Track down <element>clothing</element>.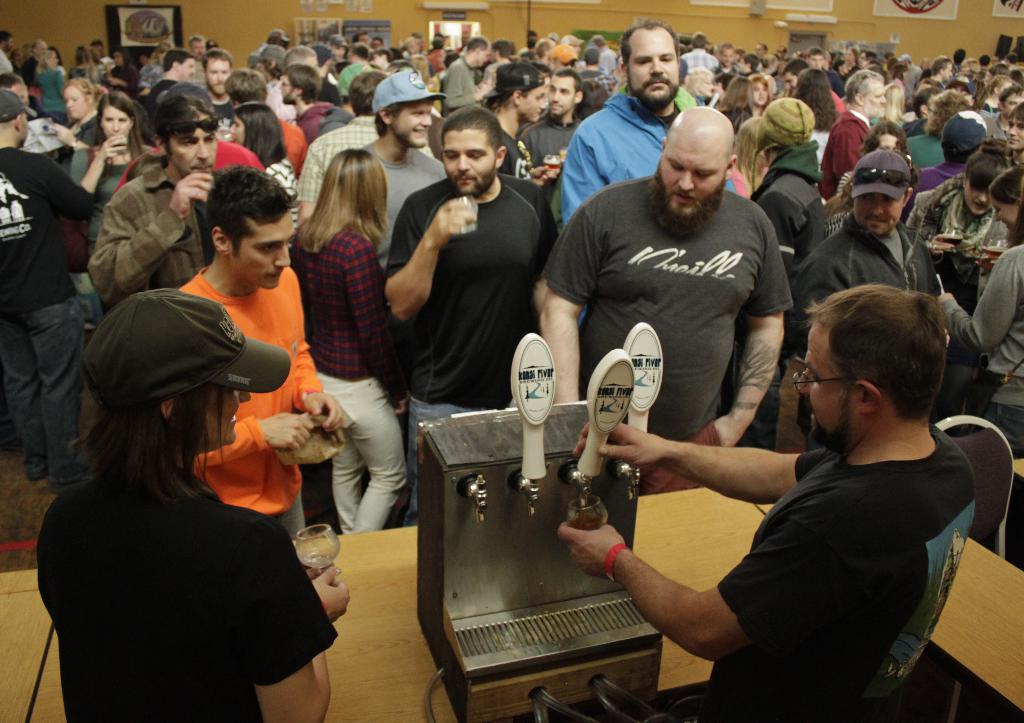
Tracked to bbox=(903, 178, 1023, 296).
